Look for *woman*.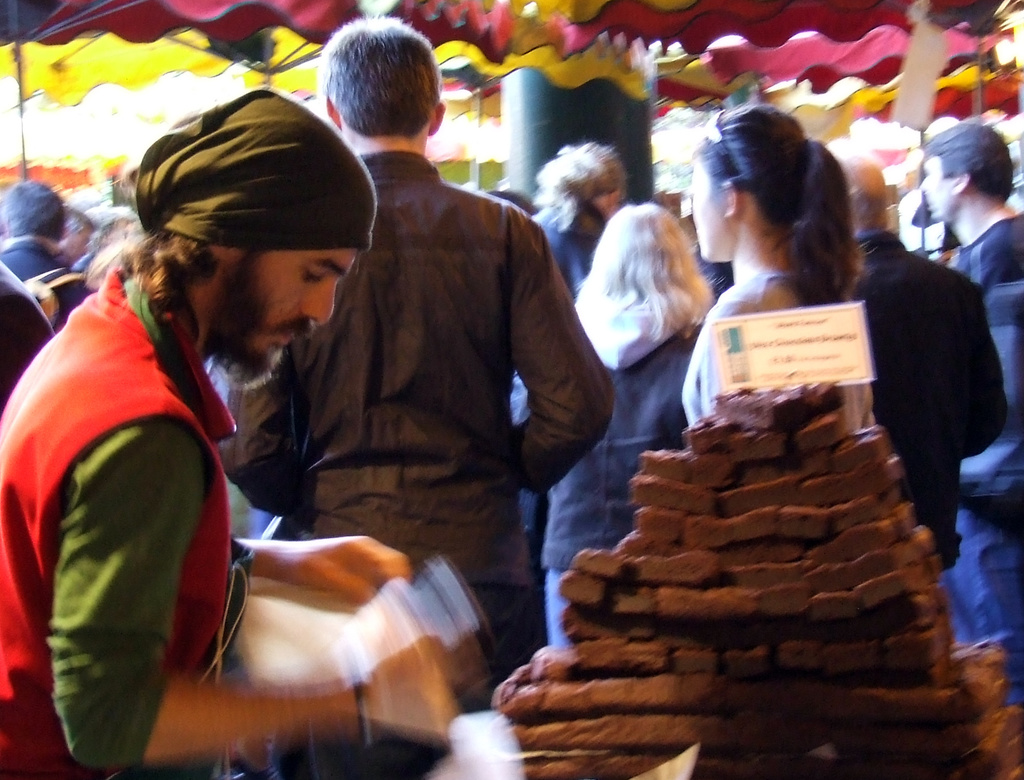
Found: [508,138,621,550].
